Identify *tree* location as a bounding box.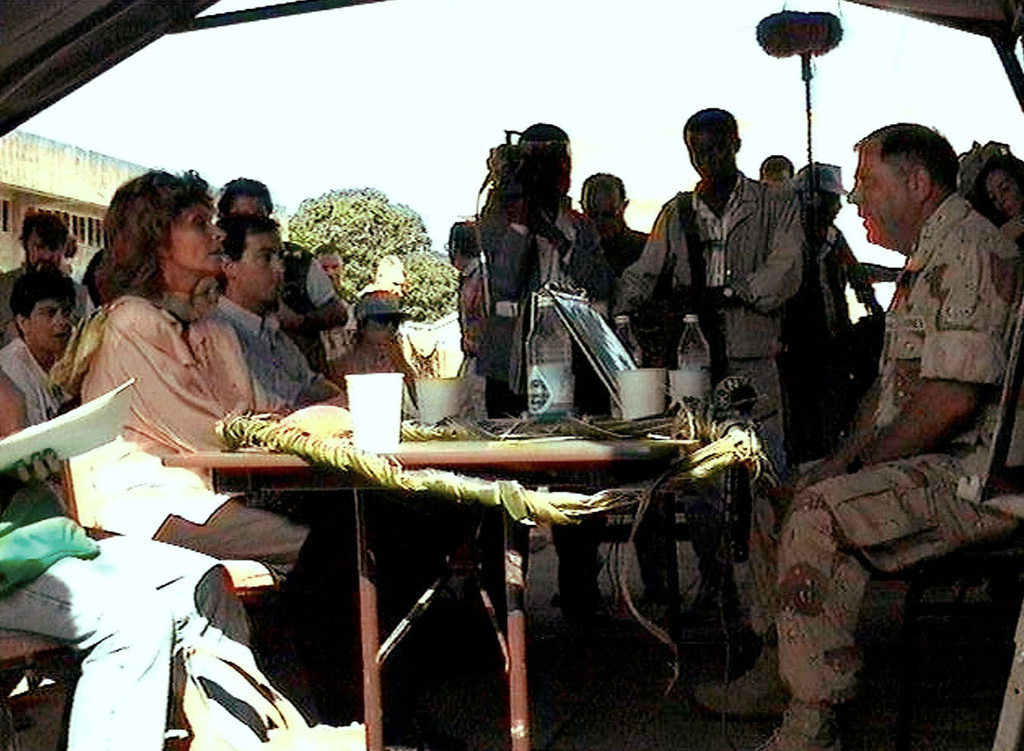
[288,183,462,323].
